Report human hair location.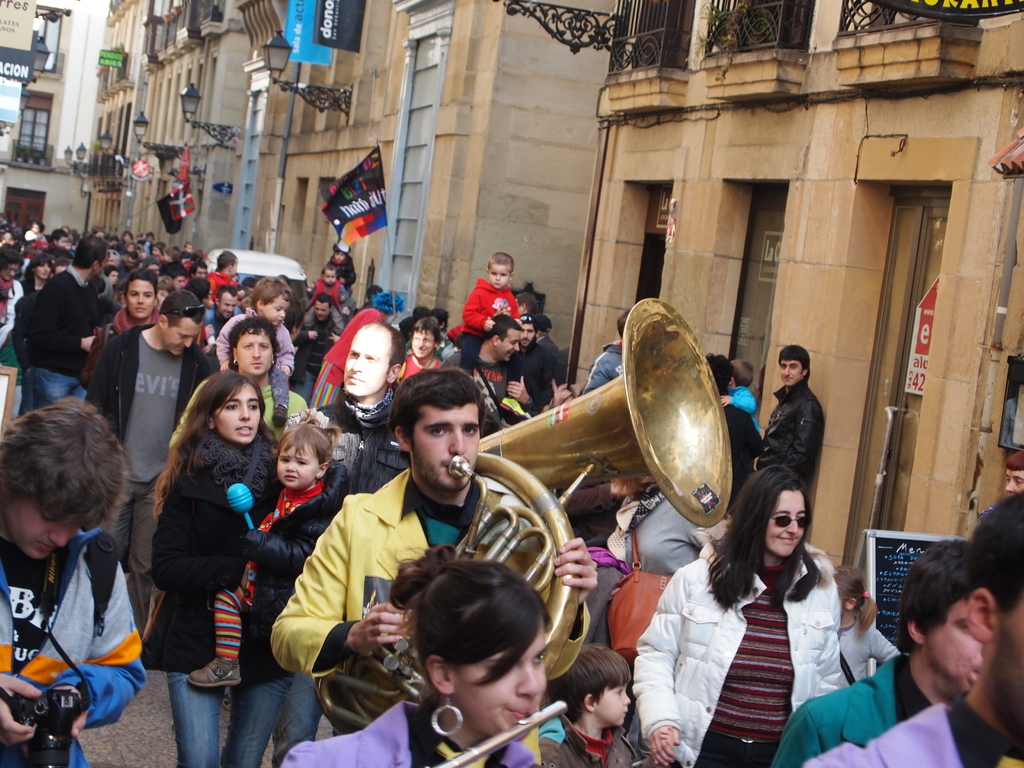
Report: [left=251, top=273, right=292, bottom=308].
